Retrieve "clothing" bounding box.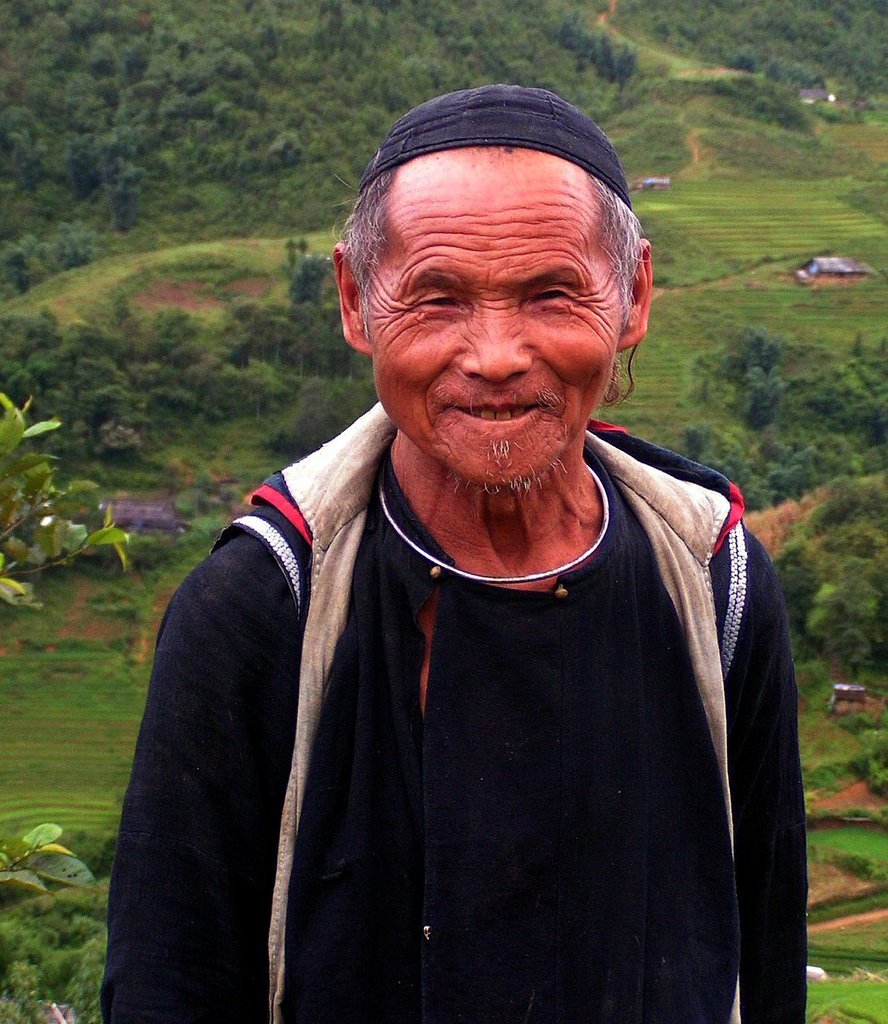
Bounding box: region(151, 366, 817, 1009).
